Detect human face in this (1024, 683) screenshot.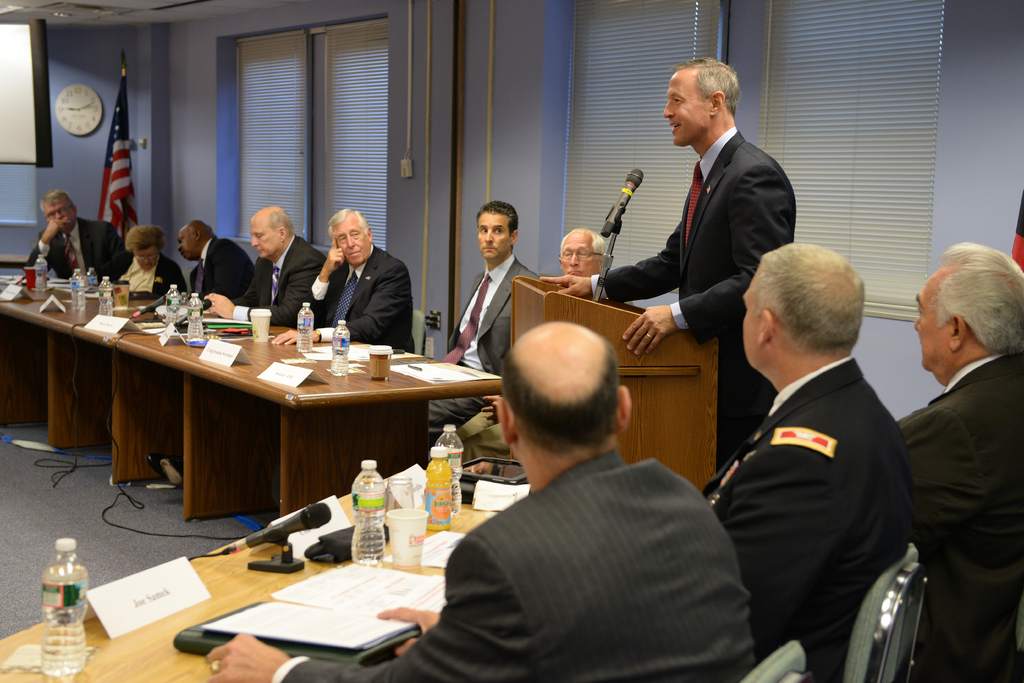
Detection: 178/233/196/257.
